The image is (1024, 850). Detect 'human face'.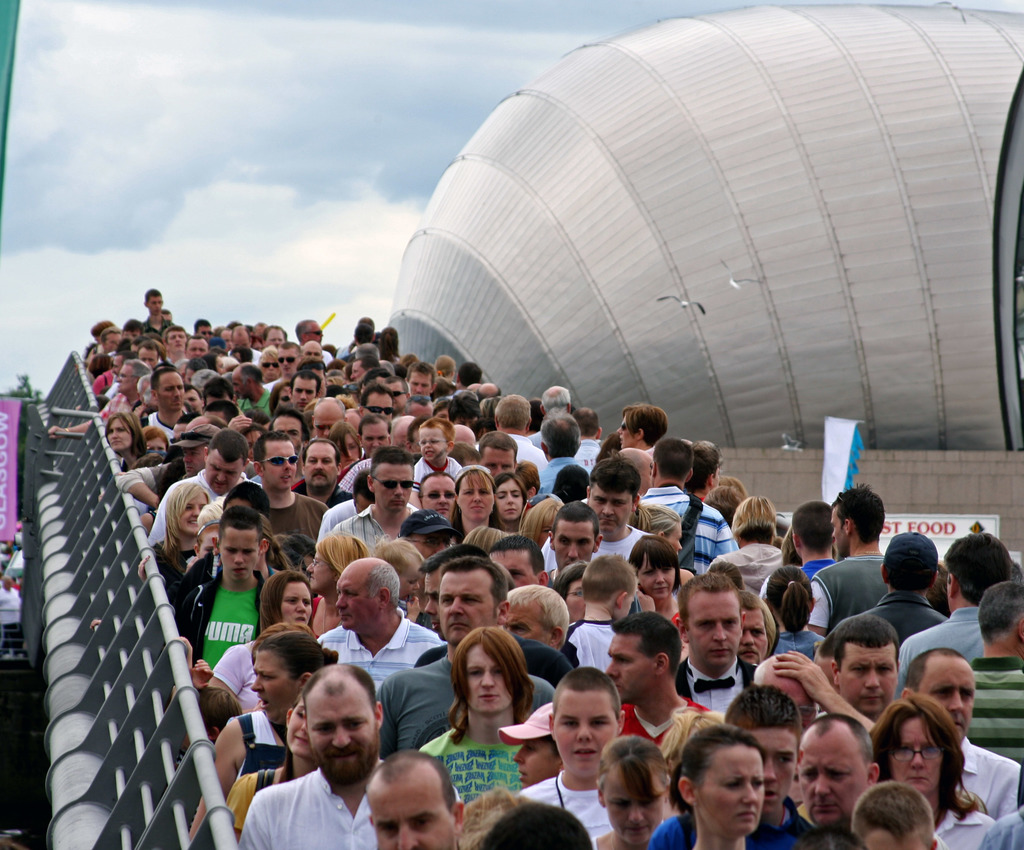
Detection: (left=606, top=634, right=654, bottom=705).
